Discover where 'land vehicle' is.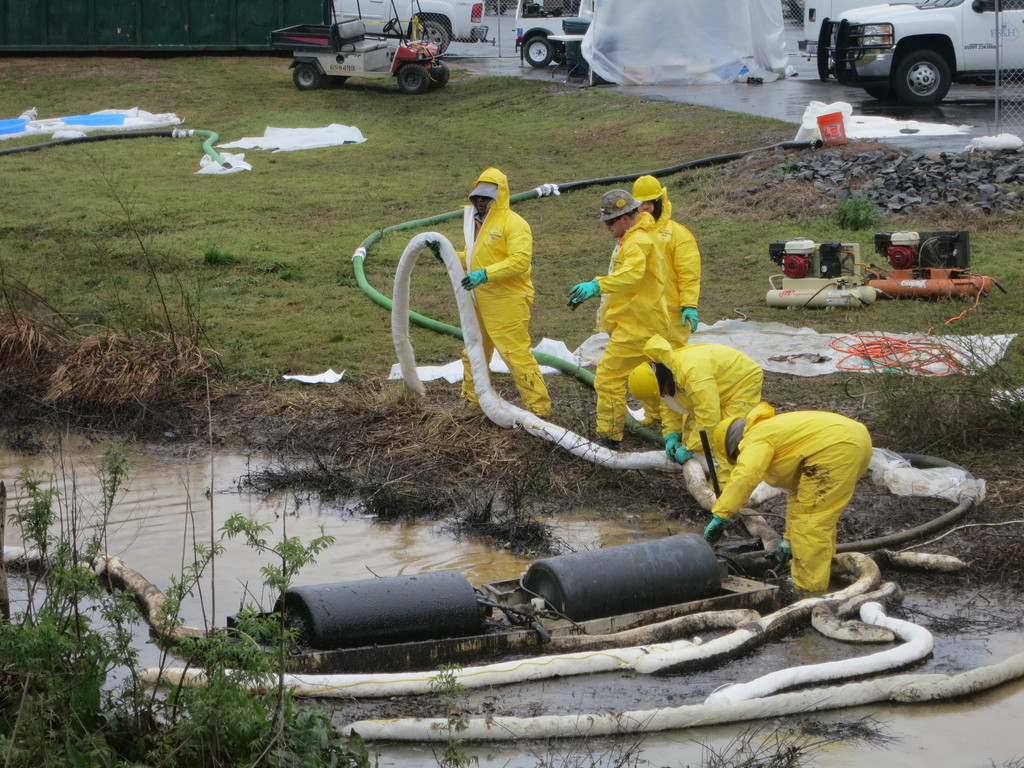
Discovered at [x1=816, y1=0, x2=1023, y2=106].
